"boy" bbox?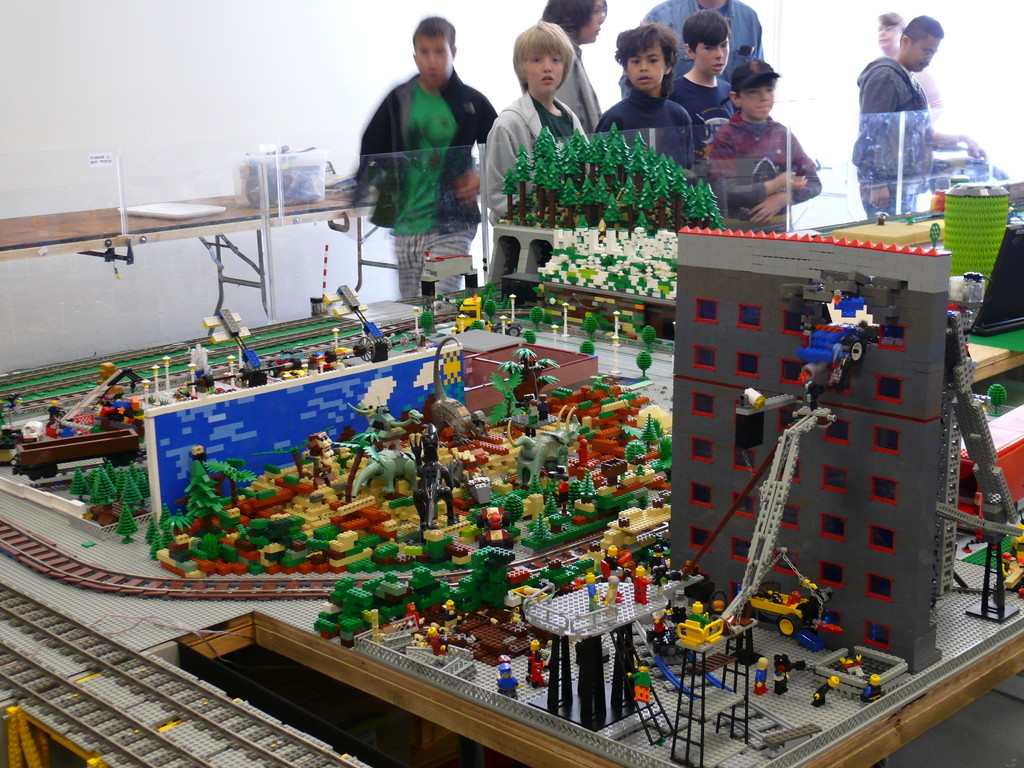
707, 62, 815, 230
